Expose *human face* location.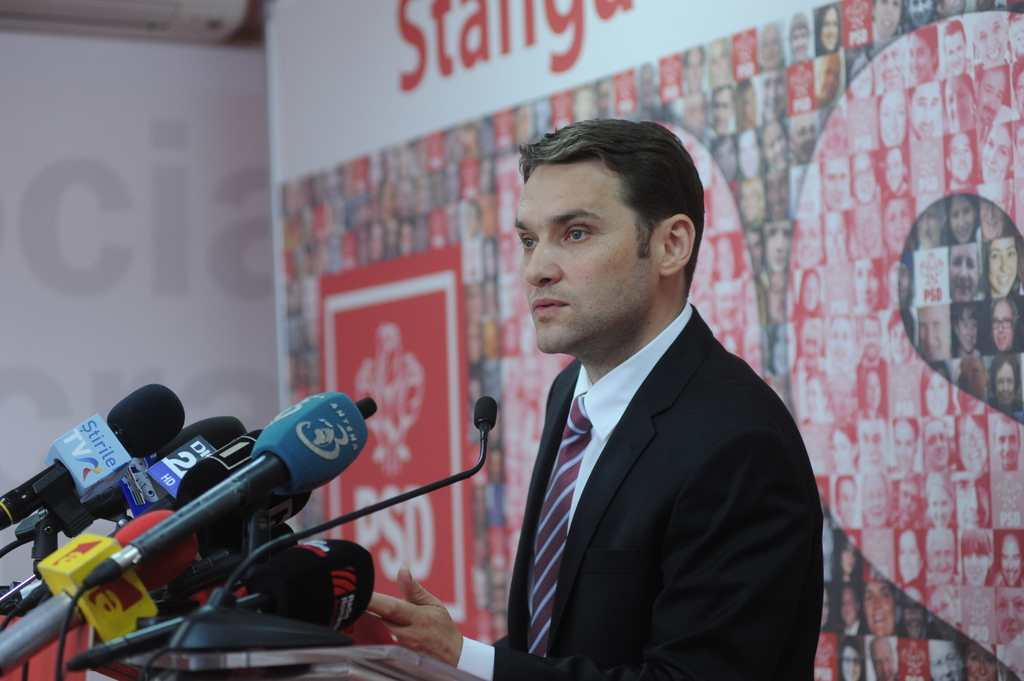
Exposed at select_region(598, 81, 609, 113).
